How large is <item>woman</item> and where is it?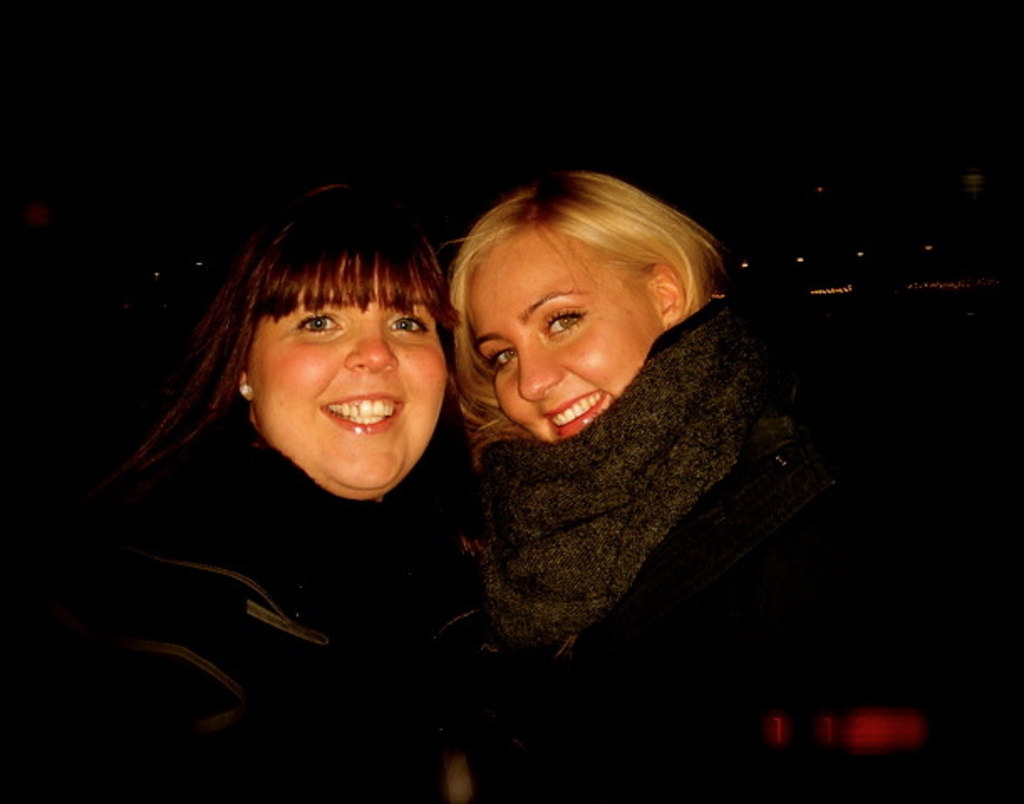
Bounding box: (x1=72, y1=196, x2=530, y2=697).
